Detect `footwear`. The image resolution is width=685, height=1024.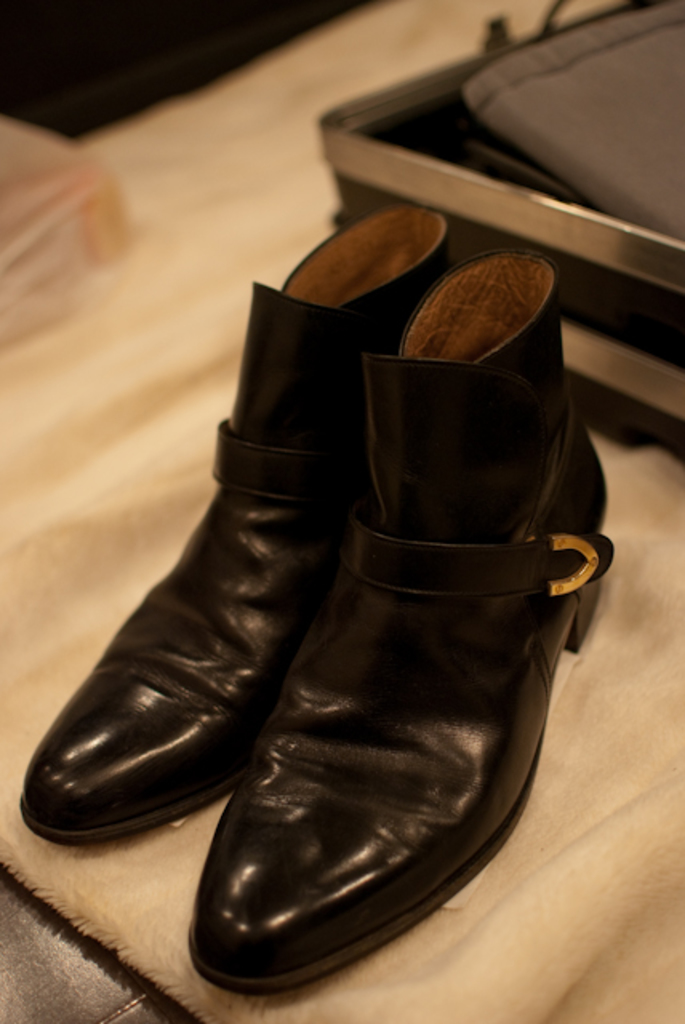
19:206:455:848.
